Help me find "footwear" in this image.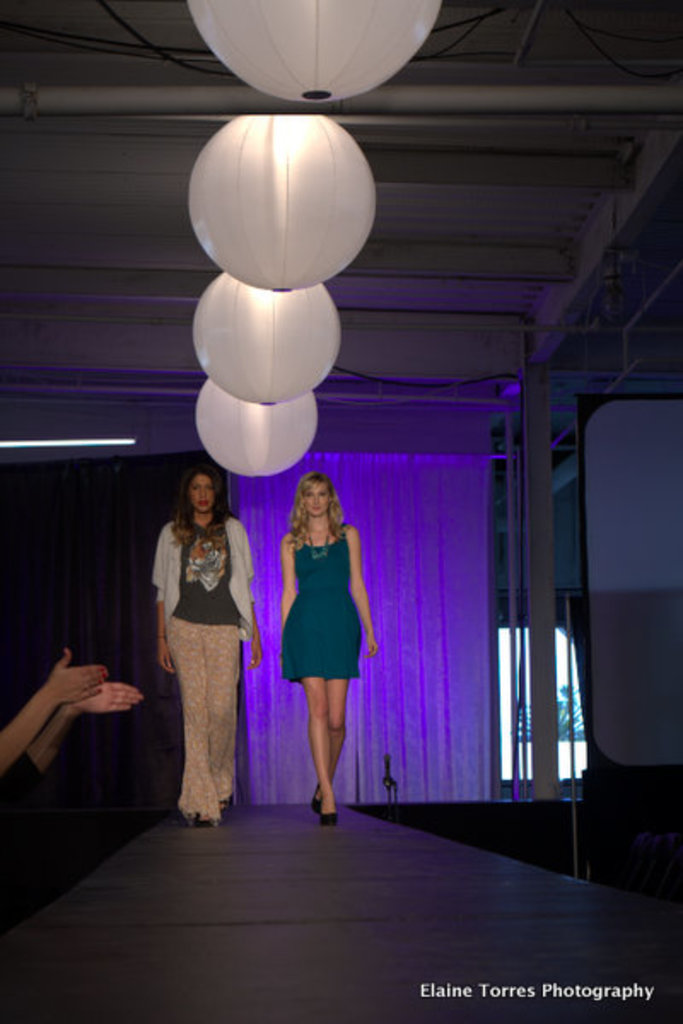
Found it: bbox(316, 811, 338, 828).
